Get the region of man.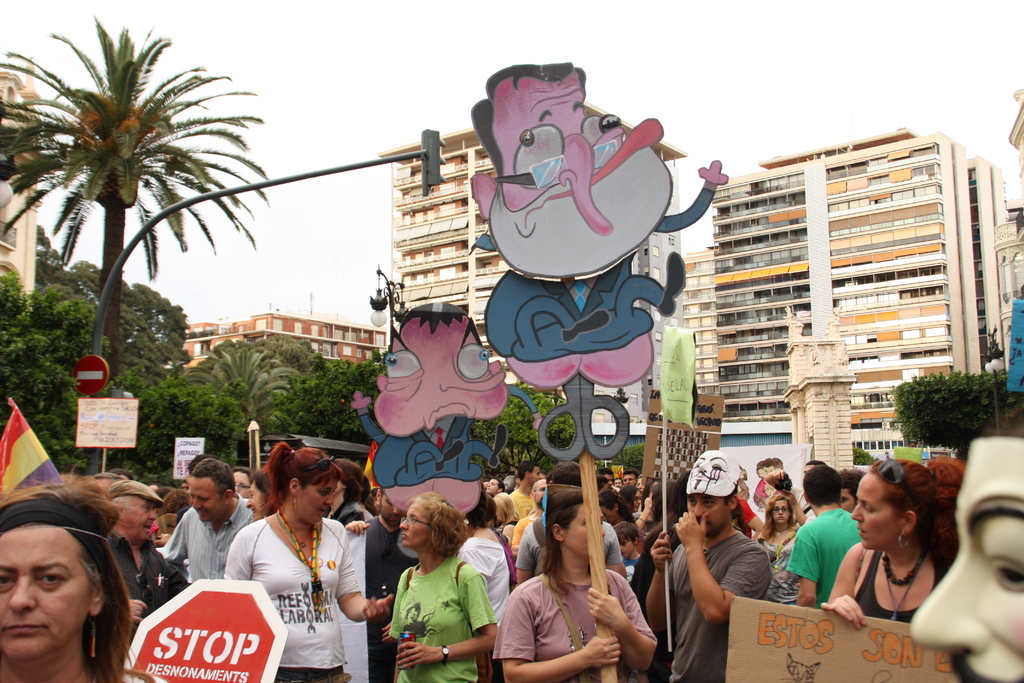
[x1=838, y1=468, x2=865, y2=511].
